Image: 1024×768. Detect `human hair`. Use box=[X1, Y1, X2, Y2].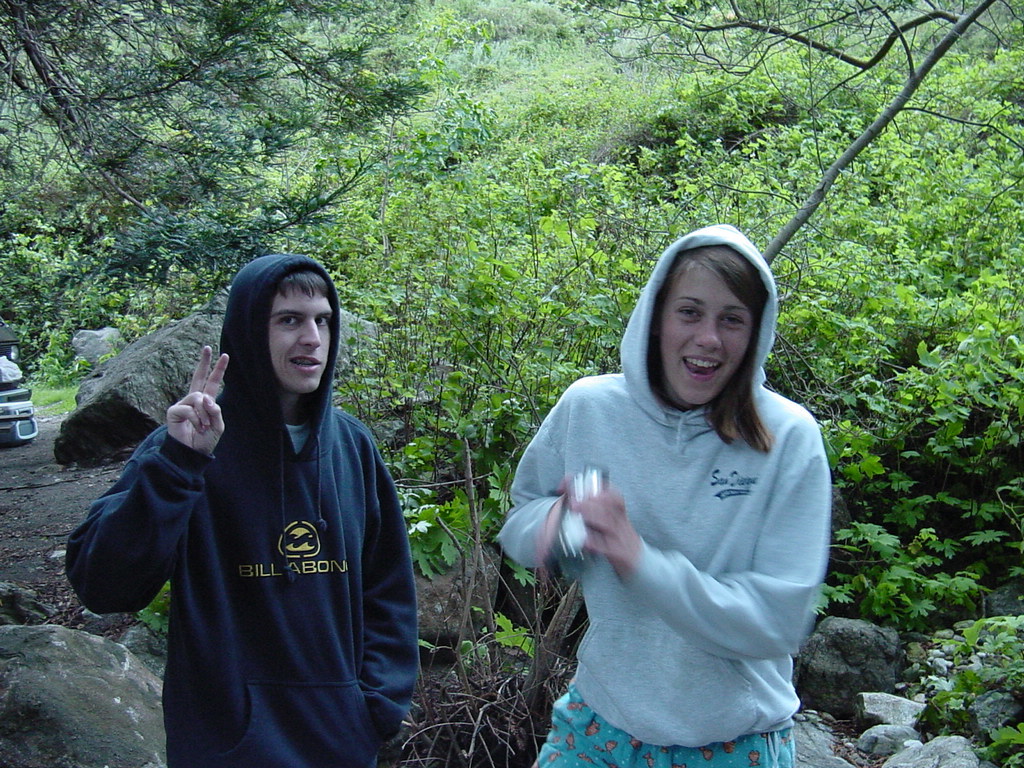
box=[649, 241, 771, 447].
